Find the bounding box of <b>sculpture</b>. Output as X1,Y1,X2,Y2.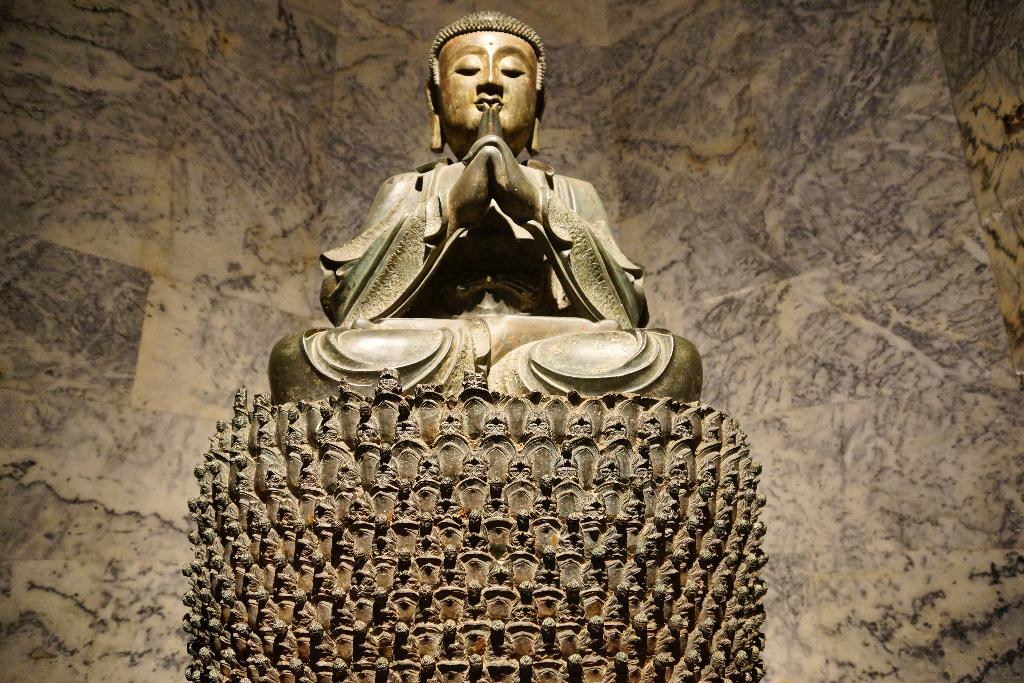
512,520,540,559.
